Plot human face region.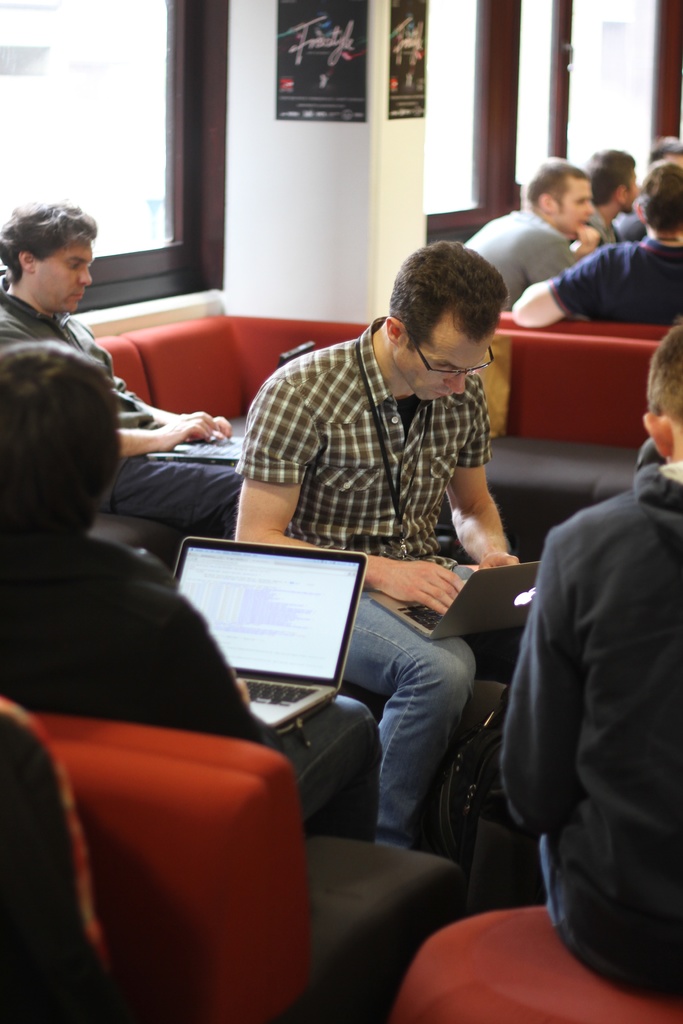
Plotted at select_region(626, 171, 644, 216).
